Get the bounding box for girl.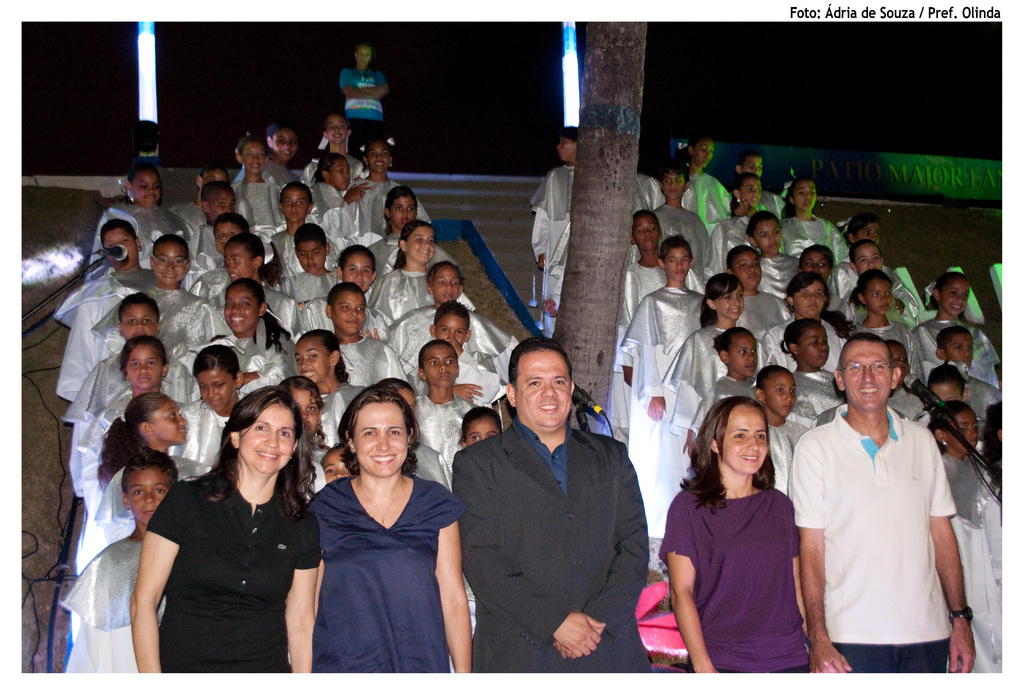
{"x1": 662, "y1": 395, "x2": 801, "y2": 671}.
